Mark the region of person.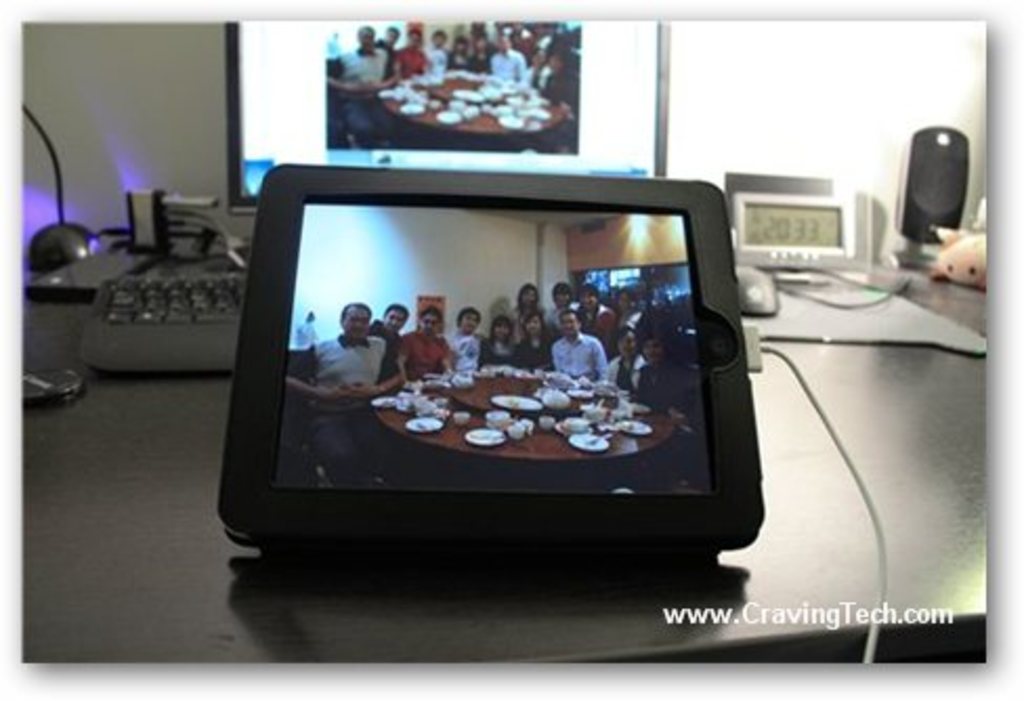
Region: rect(531, 48, 577, 136).
